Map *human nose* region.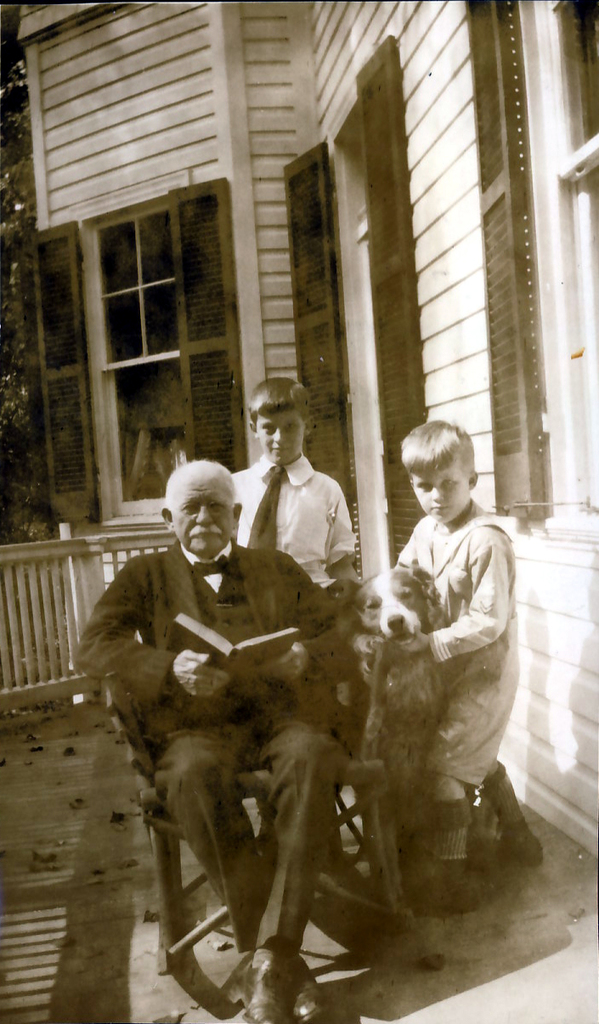
Mapped to (196, 506, 212, 524).
